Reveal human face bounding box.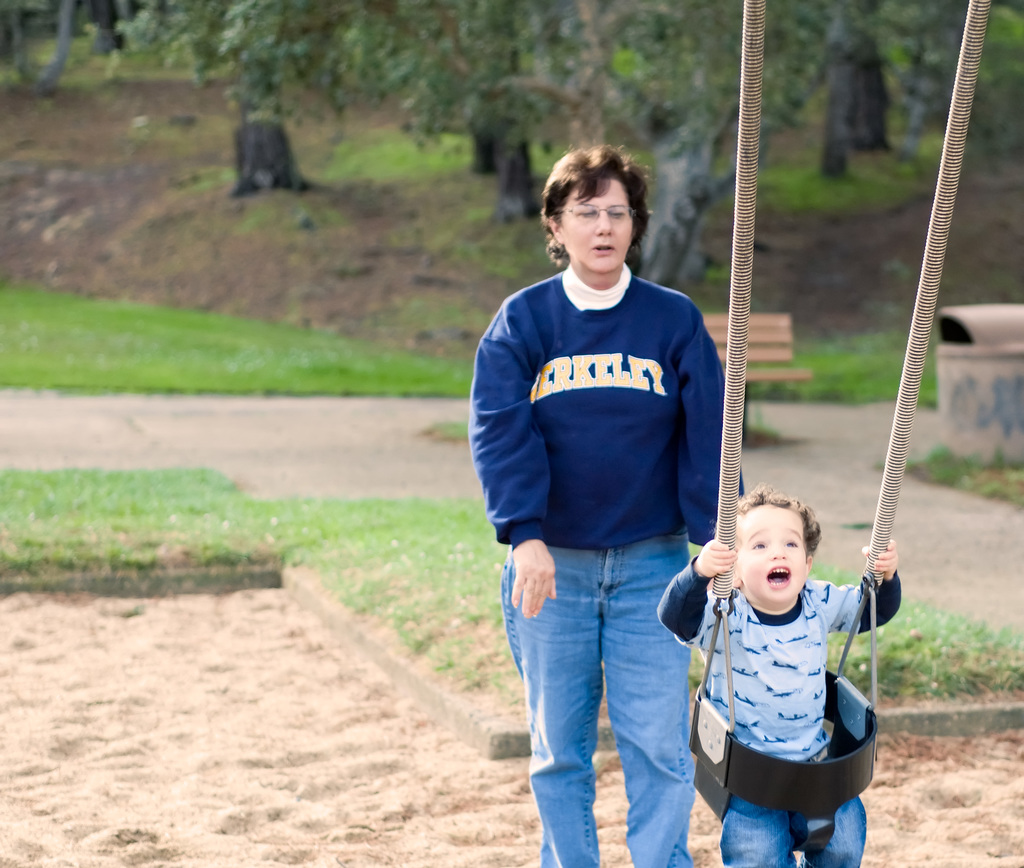
Revealed: region(737, 502, 804, 606).
